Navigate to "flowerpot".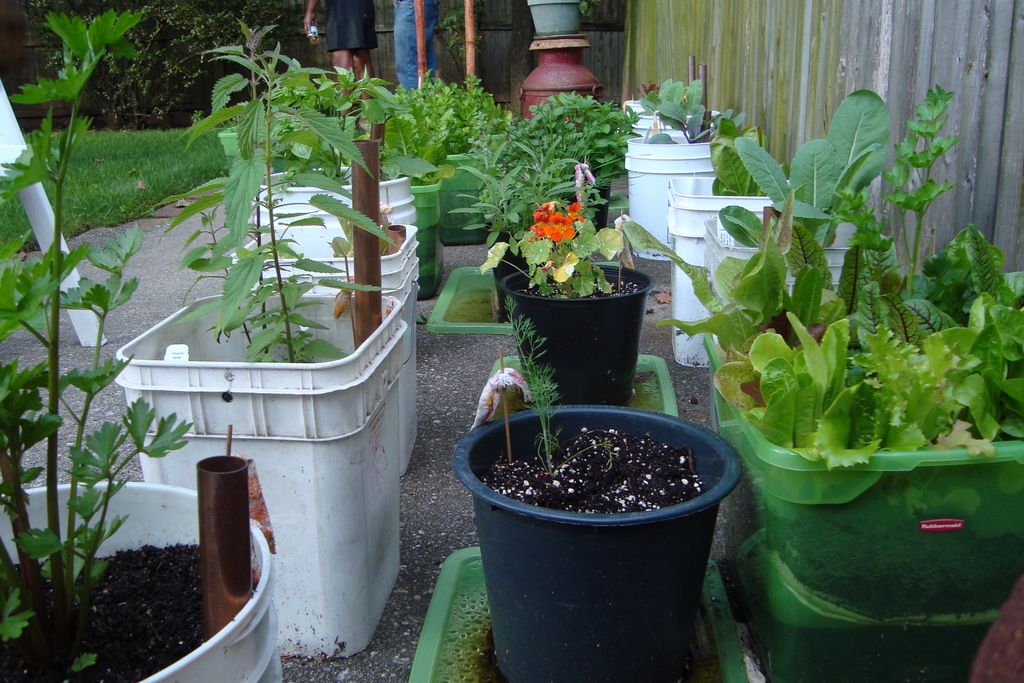
Navigation target: (left=665, top=174, right=772, bottom=370).
